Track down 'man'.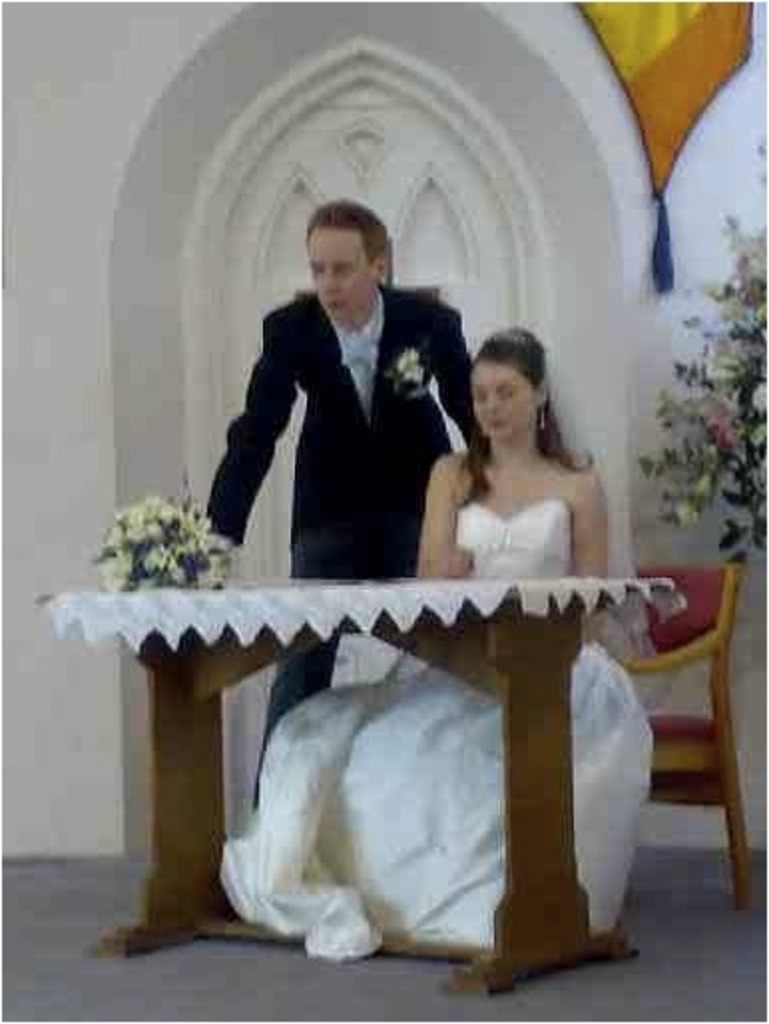
Tracked to [193,191,484,815].
